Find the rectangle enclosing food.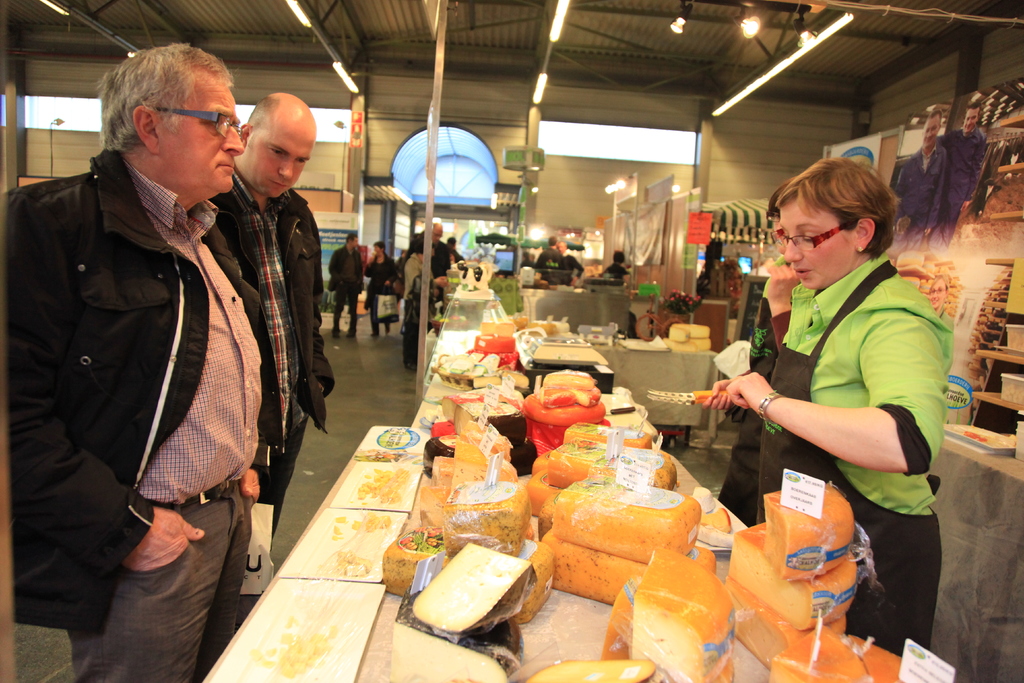
524:363:611:466.
